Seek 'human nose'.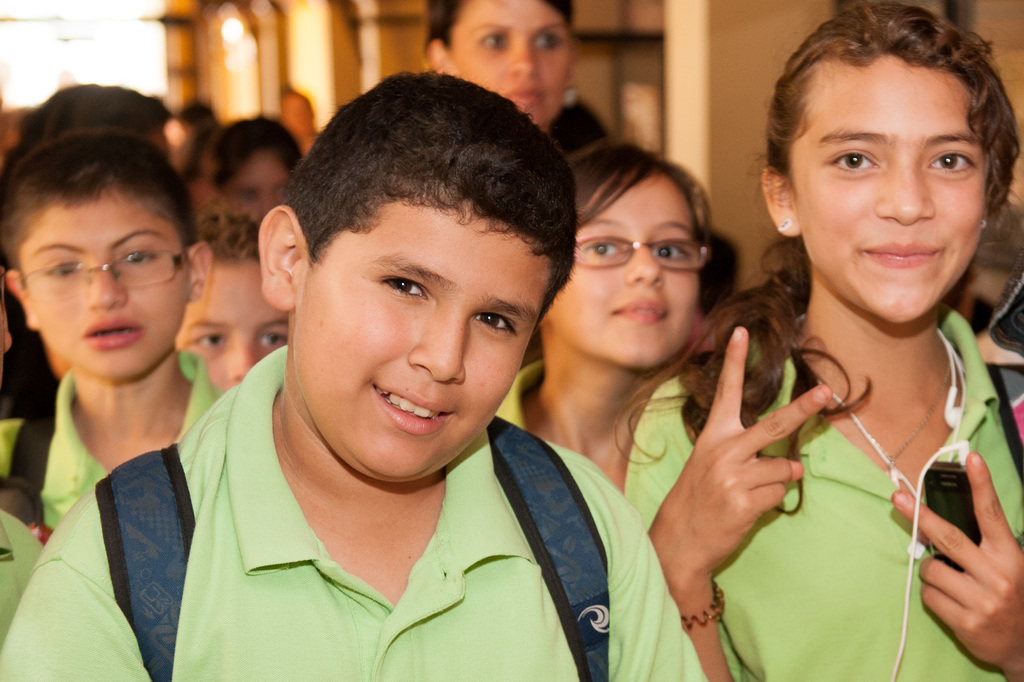
627,245,664,288.
